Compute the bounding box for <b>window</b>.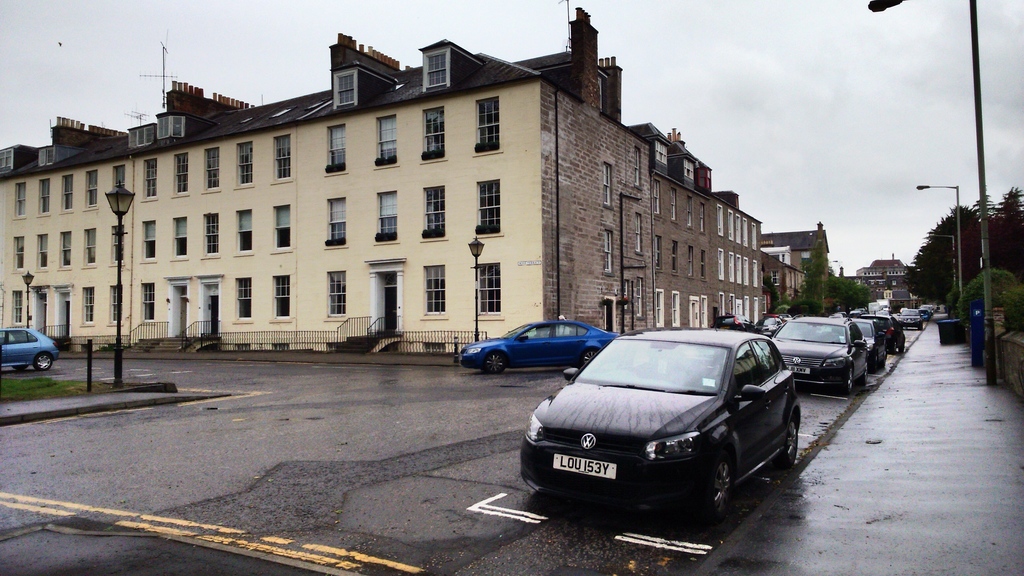
144, 162, 159, 196.
